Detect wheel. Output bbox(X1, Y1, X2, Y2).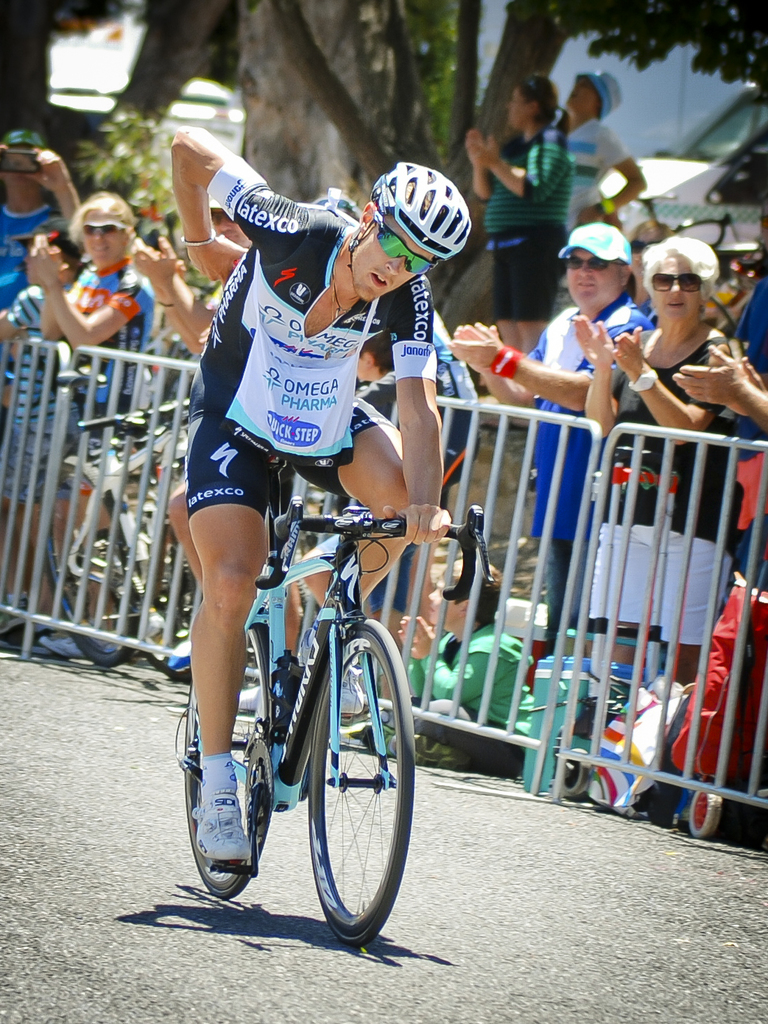
bbox(41, 483, 141, 669).
